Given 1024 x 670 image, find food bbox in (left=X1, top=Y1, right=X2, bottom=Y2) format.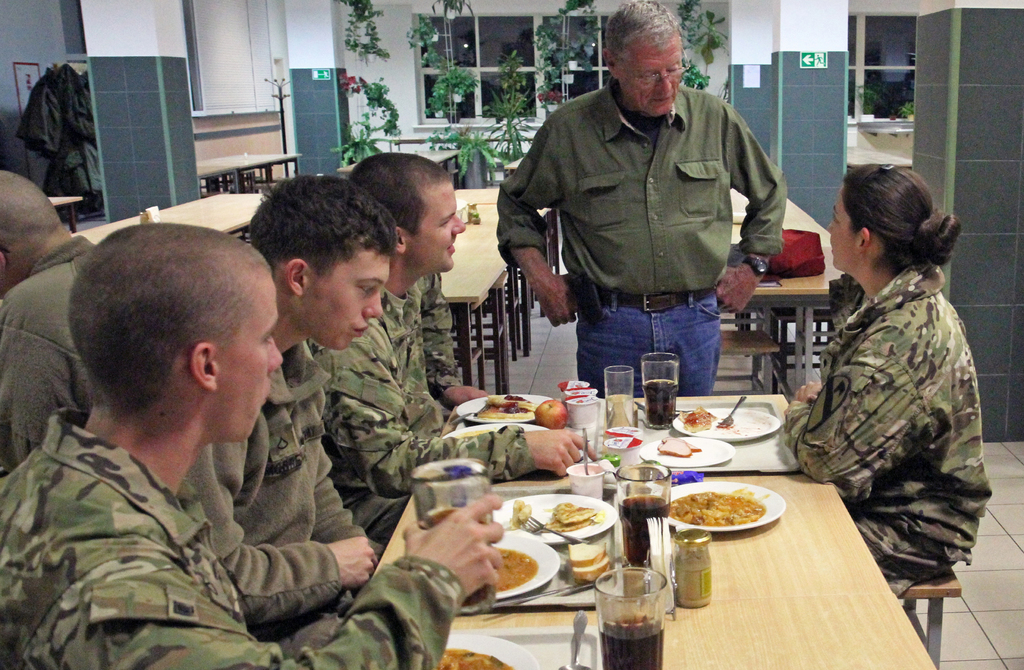
(left=571, top=557, right=609, bottom=583).
